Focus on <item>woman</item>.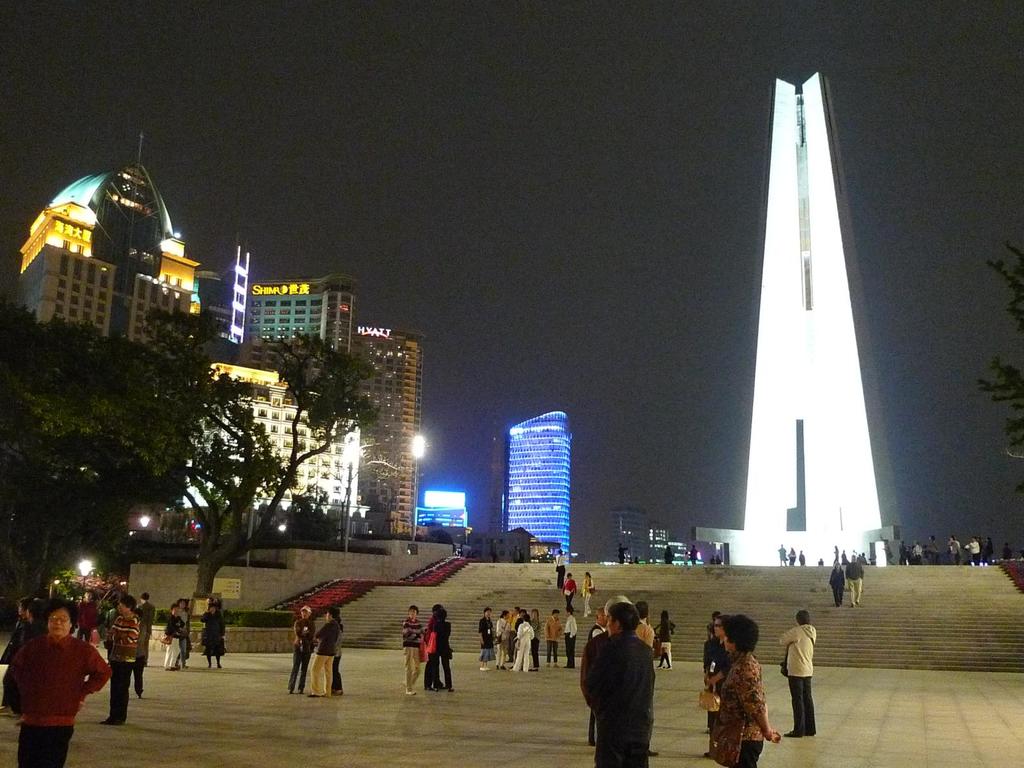
Focused at 649,608,679,668.
